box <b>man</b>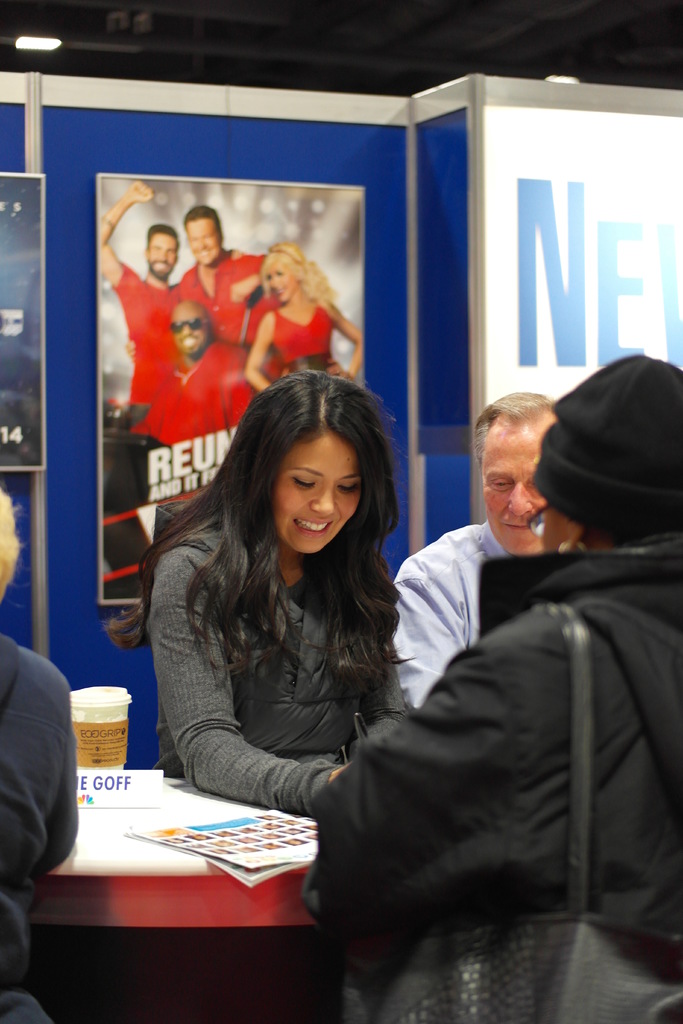
[300, 350, 682, 1023]
